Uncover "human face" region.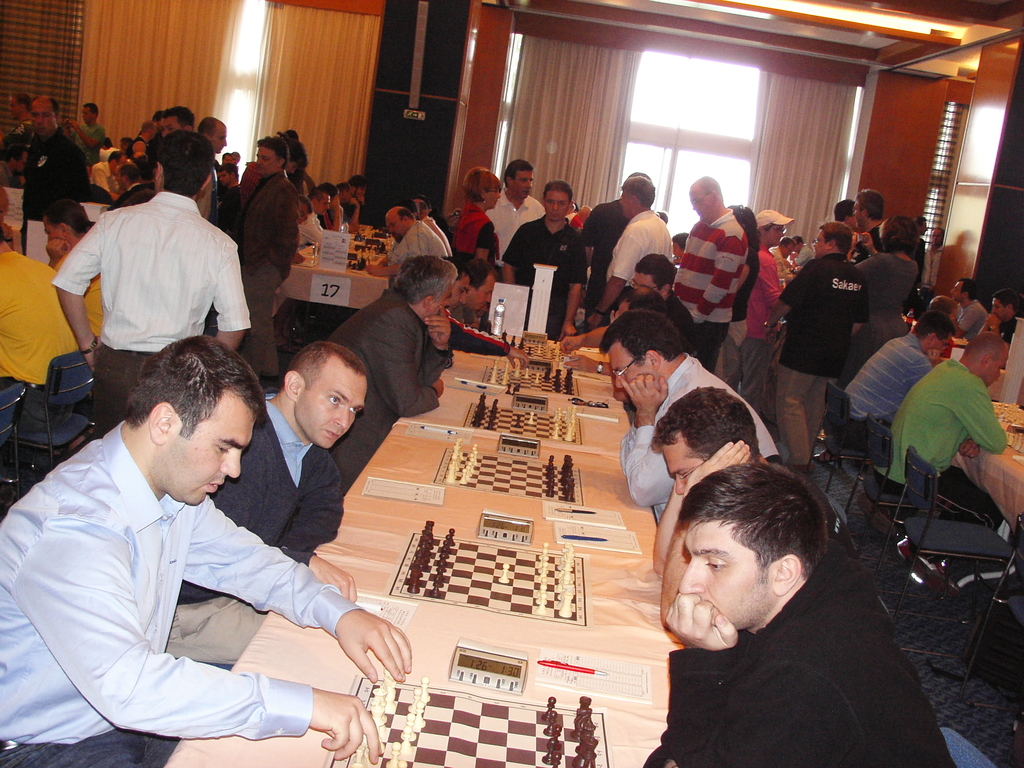
Uncovered: <box>952,283,964,300</box>.
